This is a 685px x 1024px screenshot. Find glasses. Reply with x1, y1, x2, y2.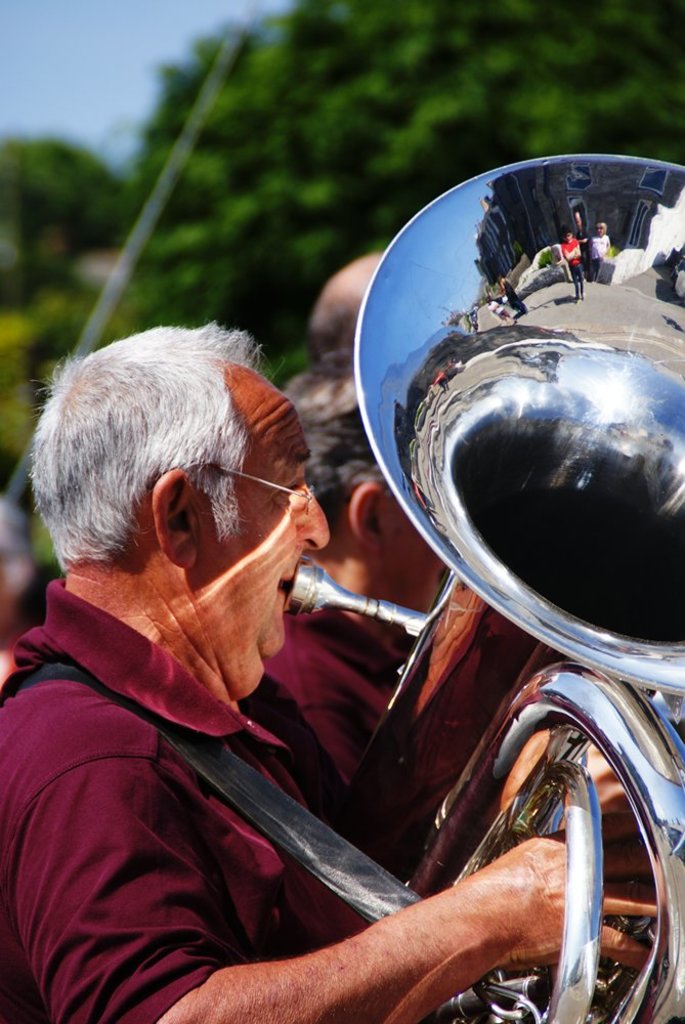
177, 459, 319, 522.
